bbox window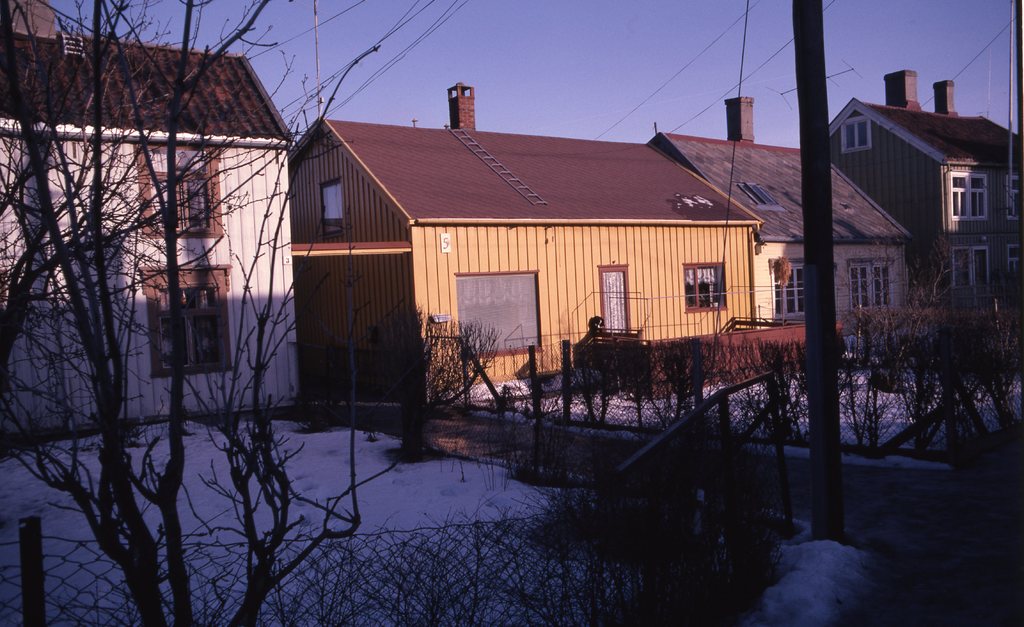
Rect(950, 169, 990, 223)
